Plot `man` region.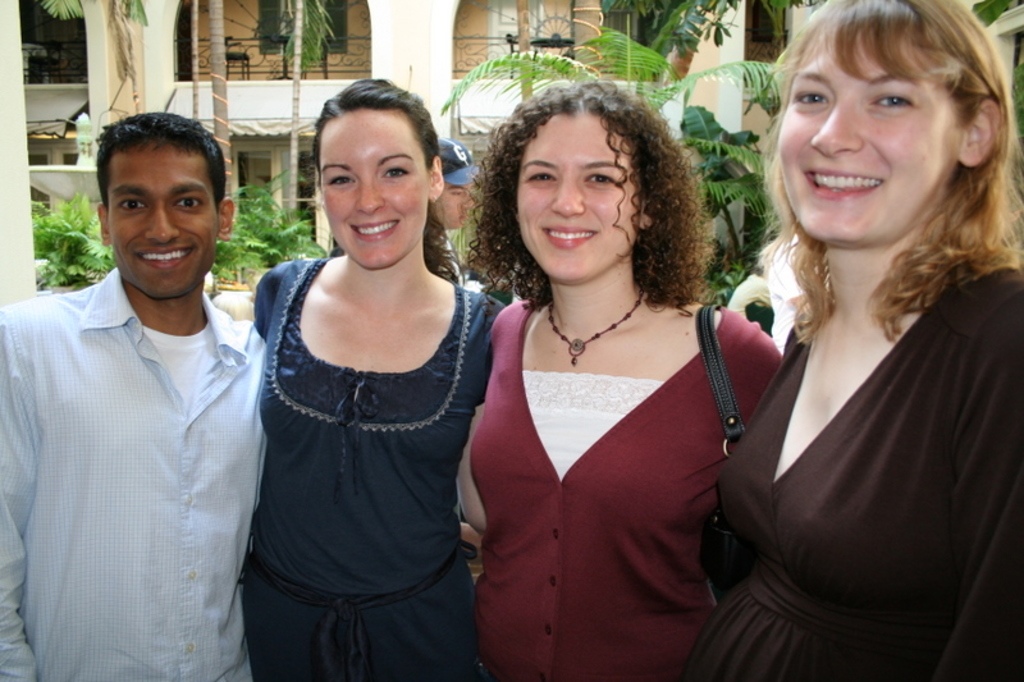
Plotted at Rect(0, 113, 270, 681).
